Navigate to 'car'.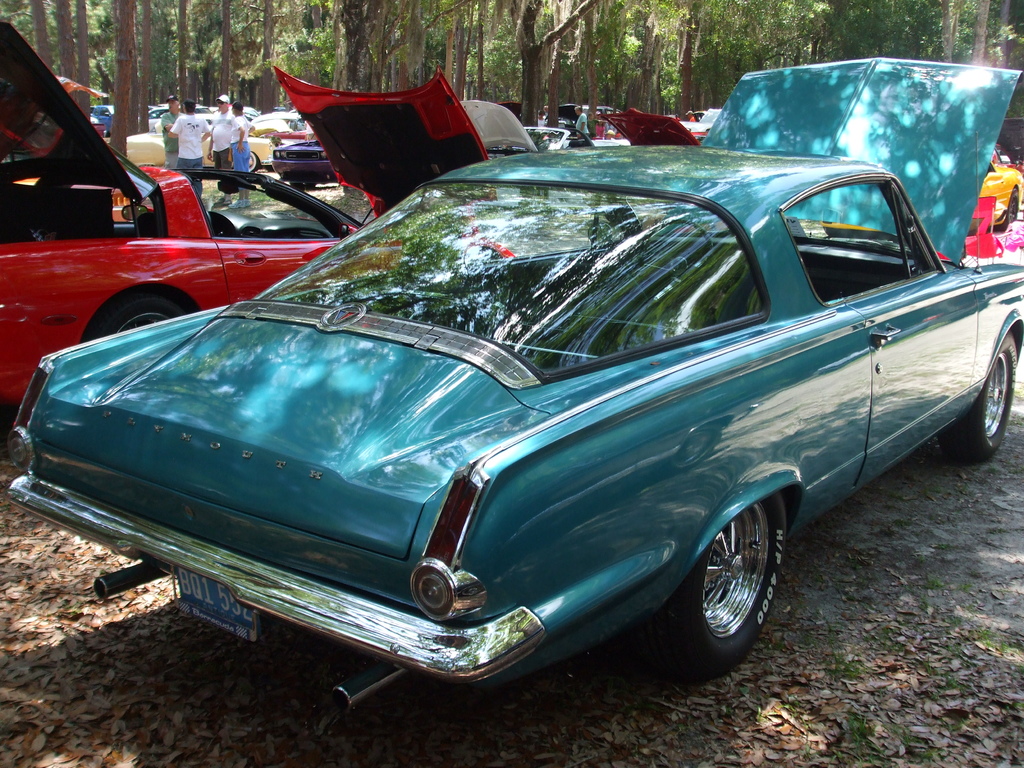
Navigation target: left=1, top=60, right=1023, bottom=714.
